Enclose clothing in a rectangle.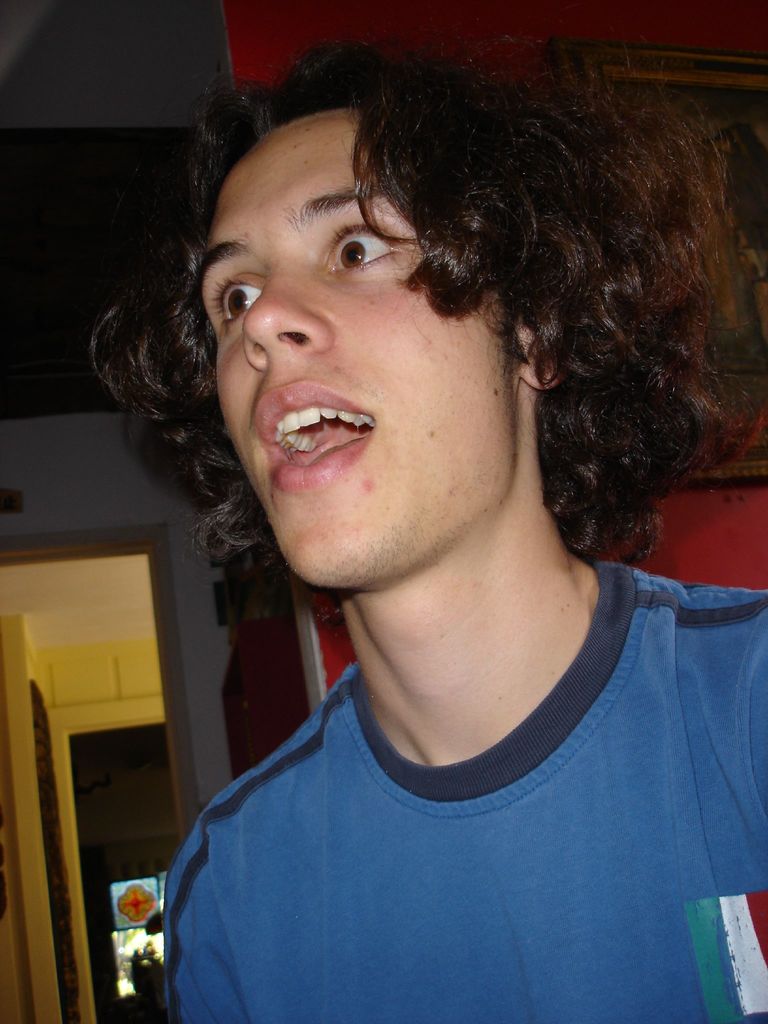
BBox(162, 563, 767, 1023).
